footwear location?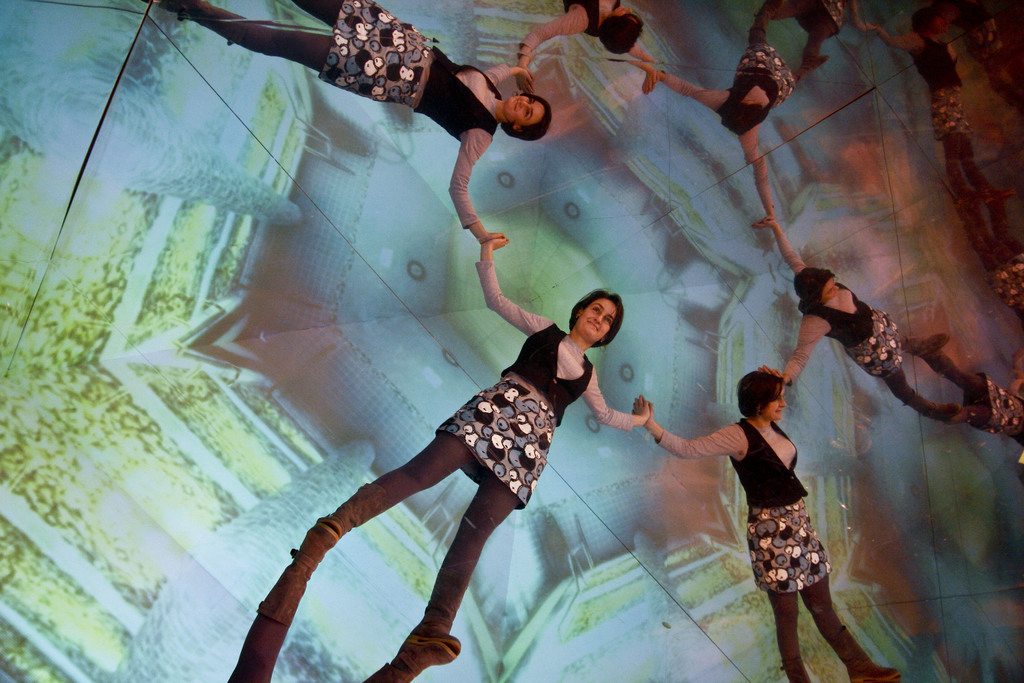
<box>297,516,348,565</box>
